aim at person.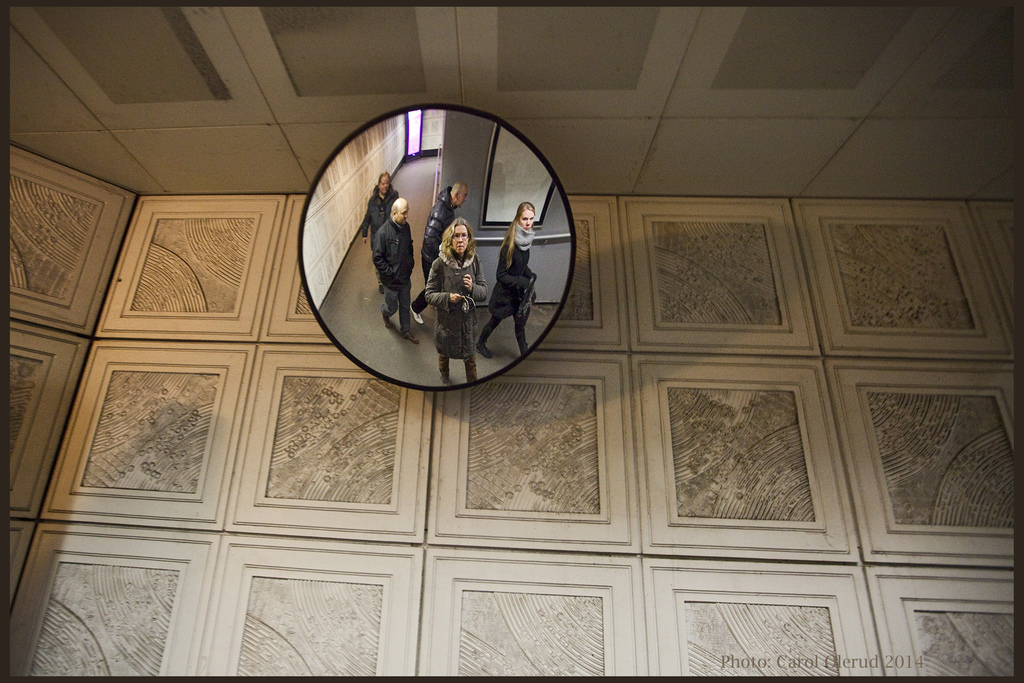
Aimed at (x1=481, y1=202, x2=524, y2=351).
